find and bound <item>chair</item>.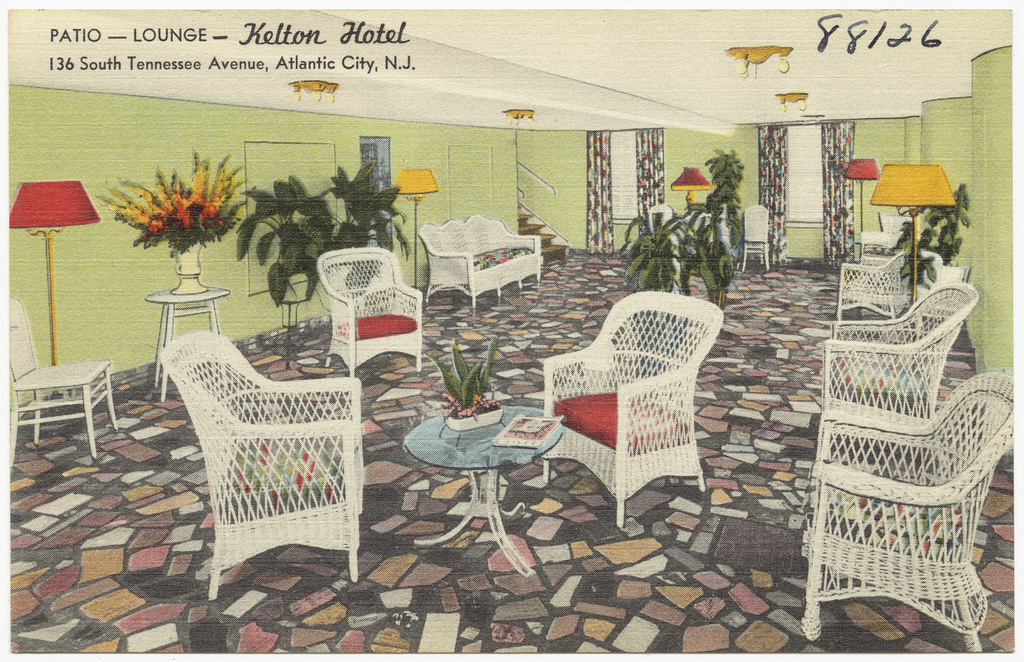
Bound: {"x1": 647, "y1": 203, "x2": 675, "y2": 230}.
